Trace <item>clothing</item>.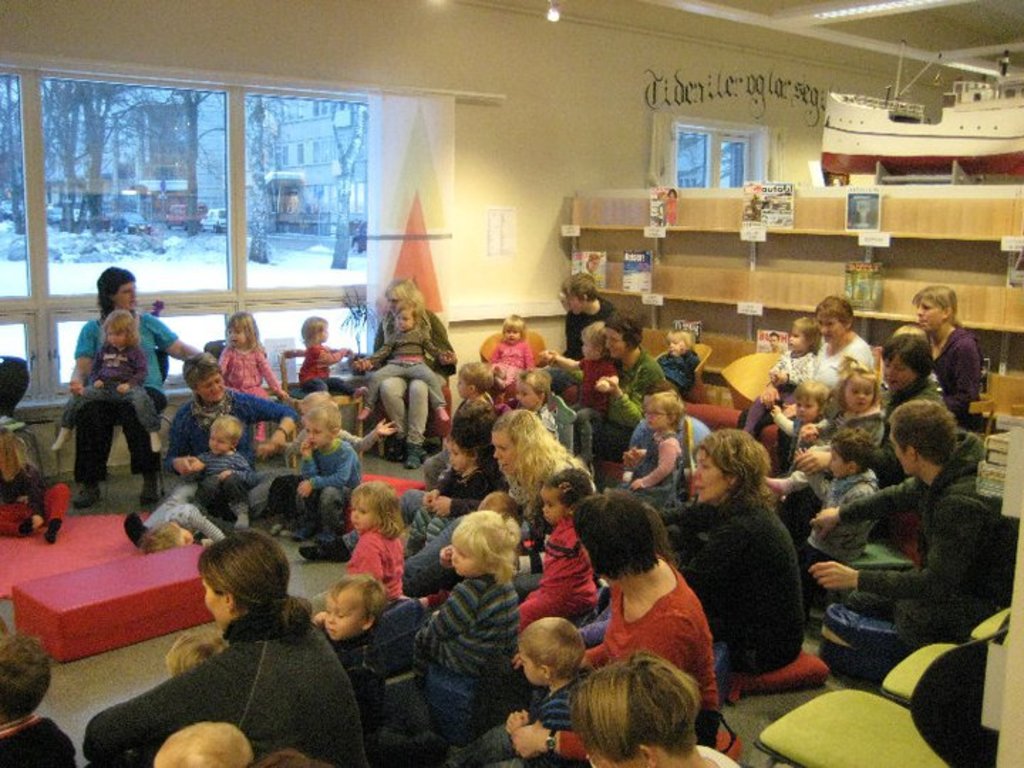
Traced to detection(165, 444, 256, 522).
